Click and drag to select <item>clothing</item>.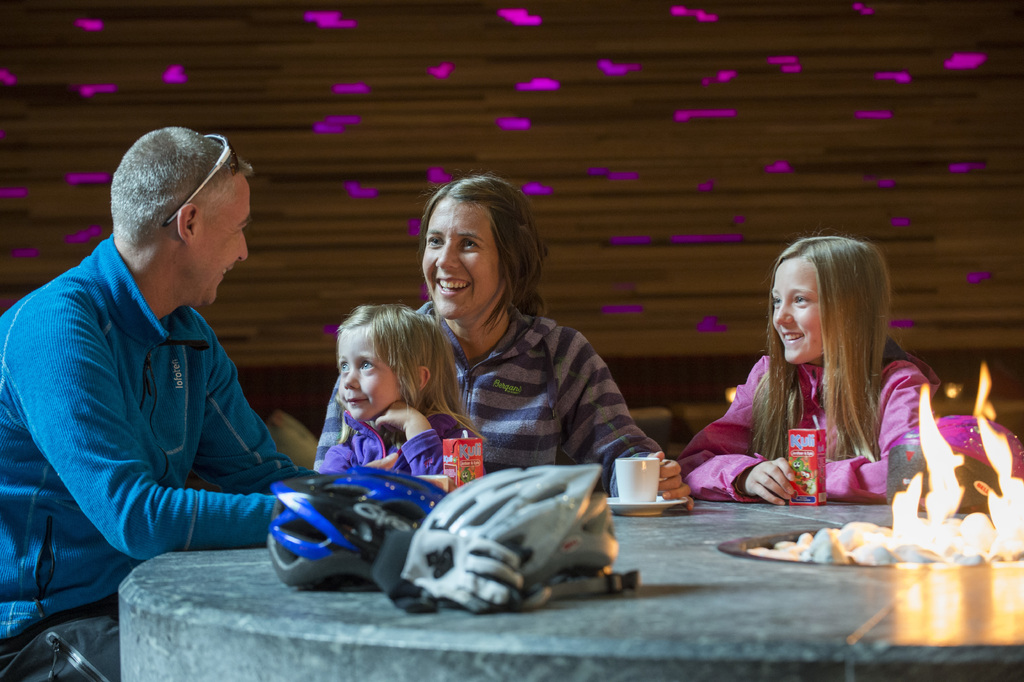
Selection: 313/409/460/491.
